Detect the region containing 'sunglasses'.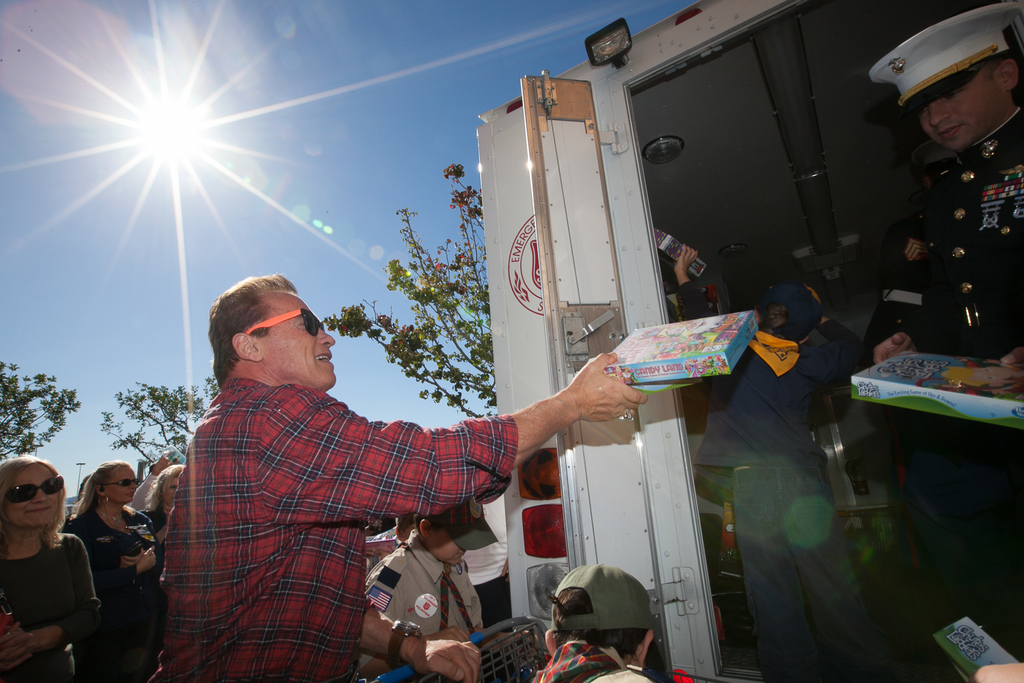
102, 477, 136, 488.
